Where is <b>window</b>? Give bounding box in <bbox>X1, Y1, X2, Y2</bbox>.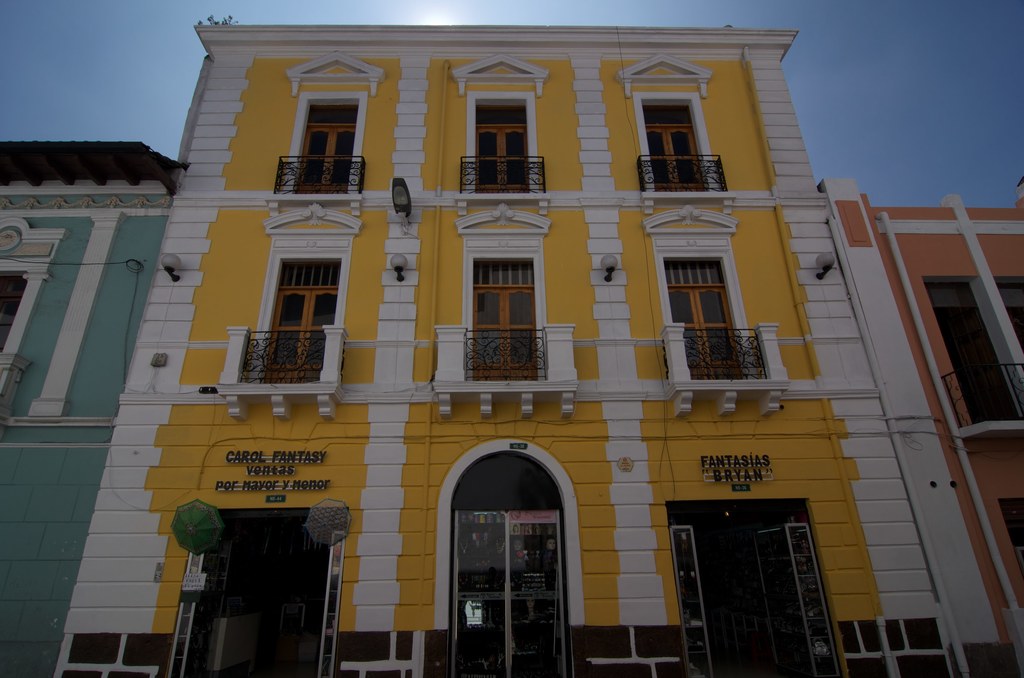
<bbox>666, 256, 751, 379</bbox>.
